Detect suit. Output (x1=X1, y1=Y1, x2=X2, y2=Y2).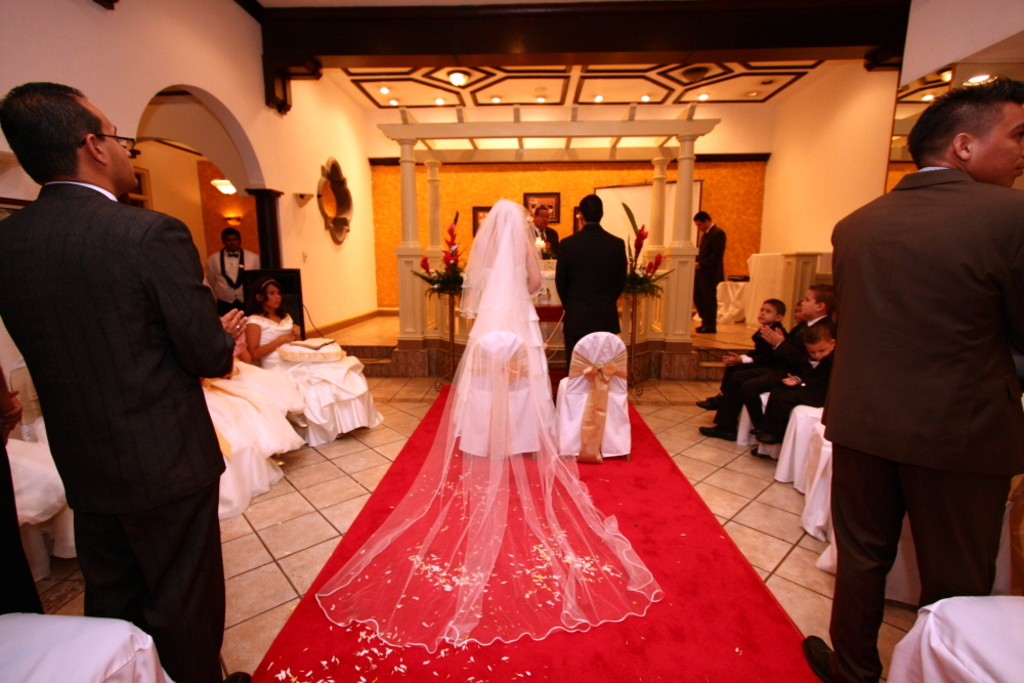
(x1=835, y1=169, x2=1023, y2=682).
